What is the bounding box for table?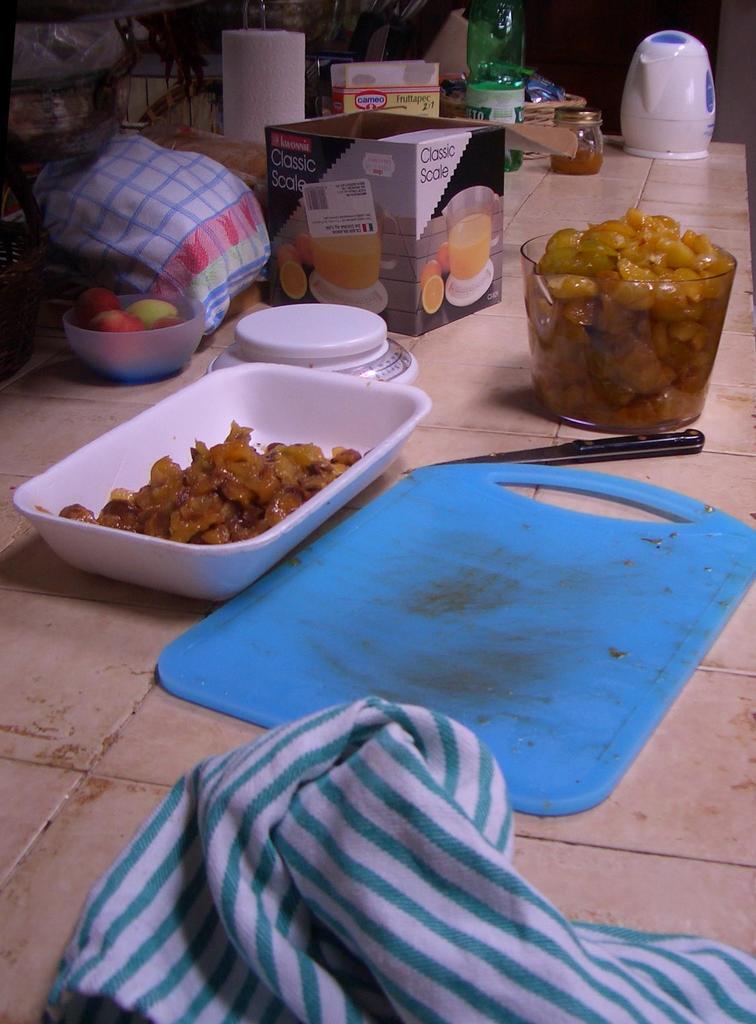
left=0, top=46, right=755, bottom=1023.
